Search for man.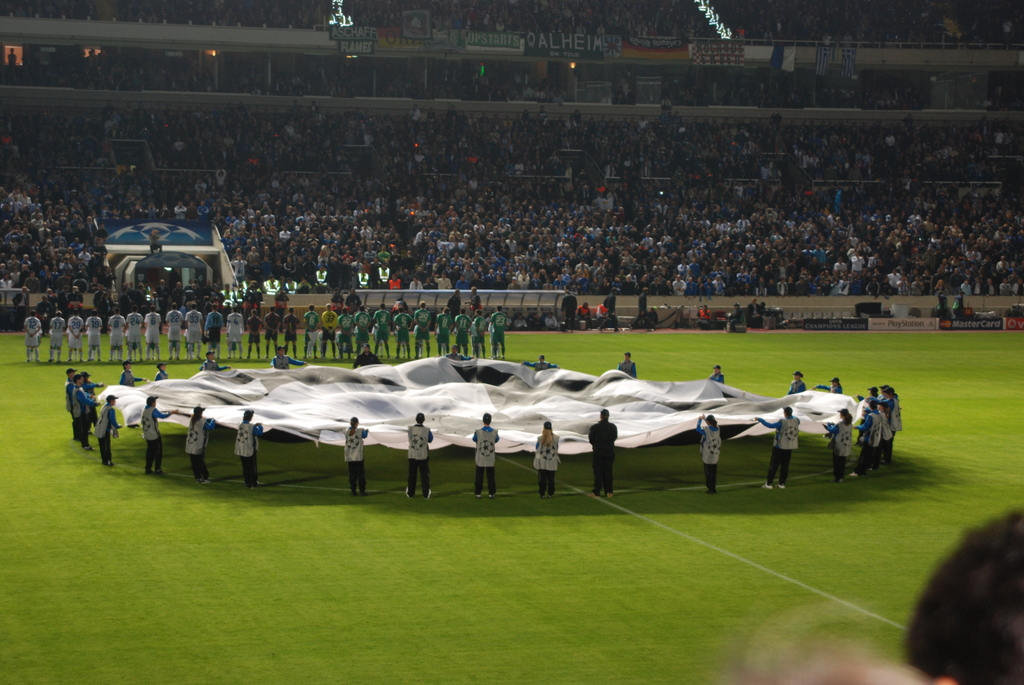
Found at (left=759, top=276, right=767, bottom=295).
